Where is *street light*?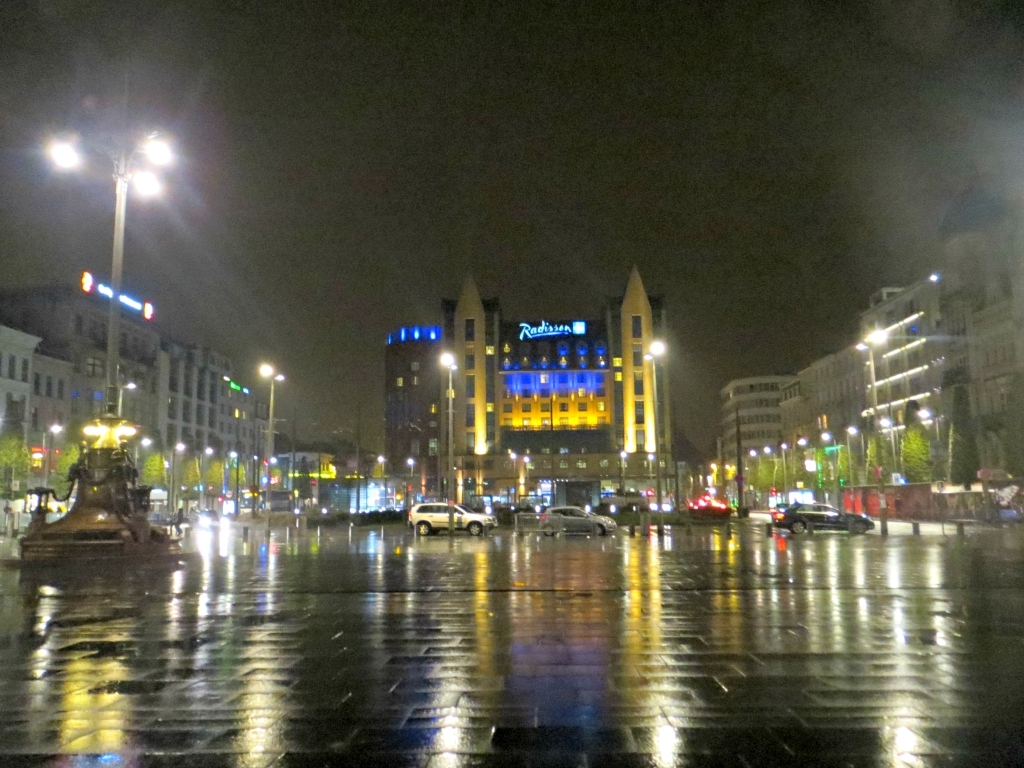
crop(441, 349, 457, 502).
